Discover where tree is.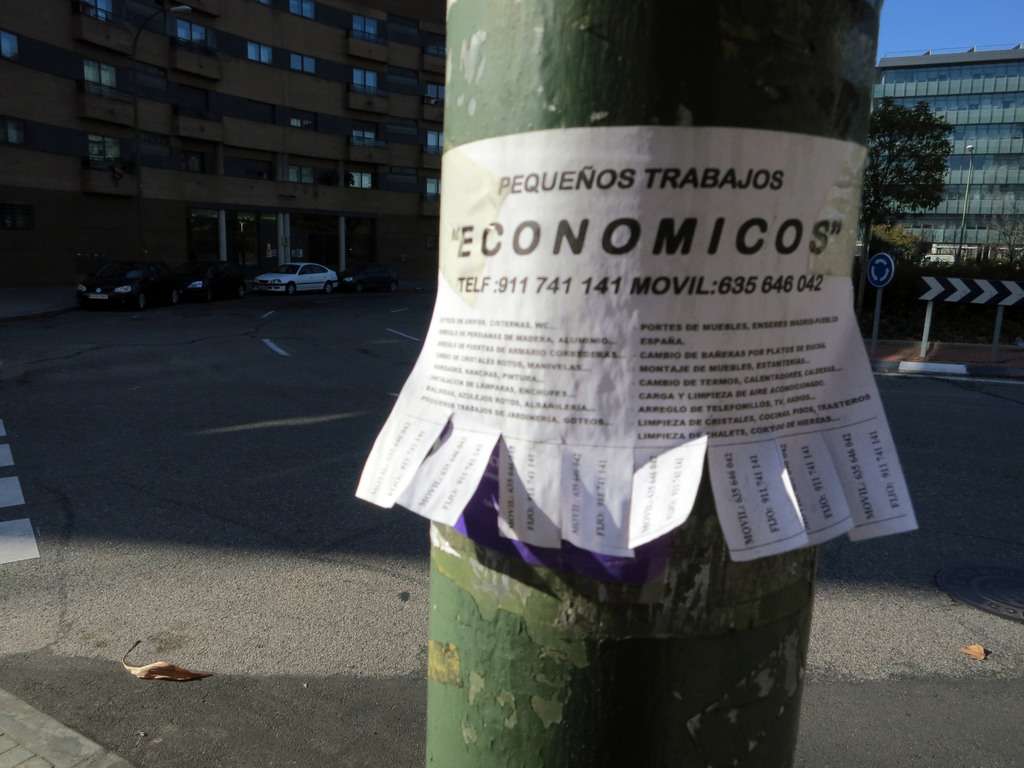
Discovered at {"left": 861, "top": 92, "right": 962, "bottom": 262}.
